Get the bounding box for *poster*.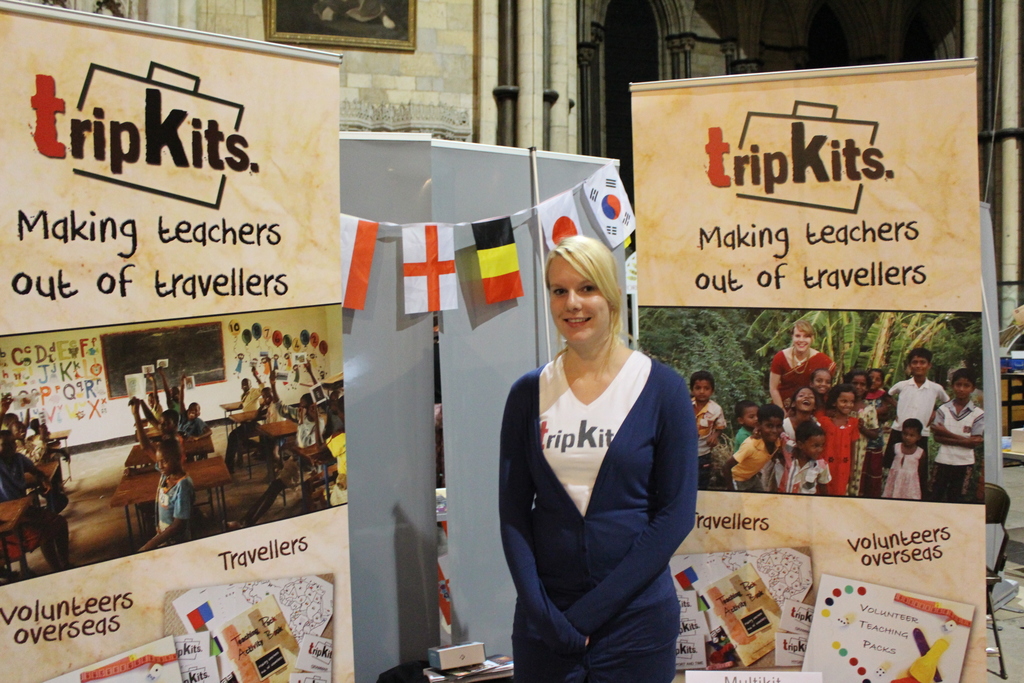
[x1=0, y1=8, x2=346, y2=335].
